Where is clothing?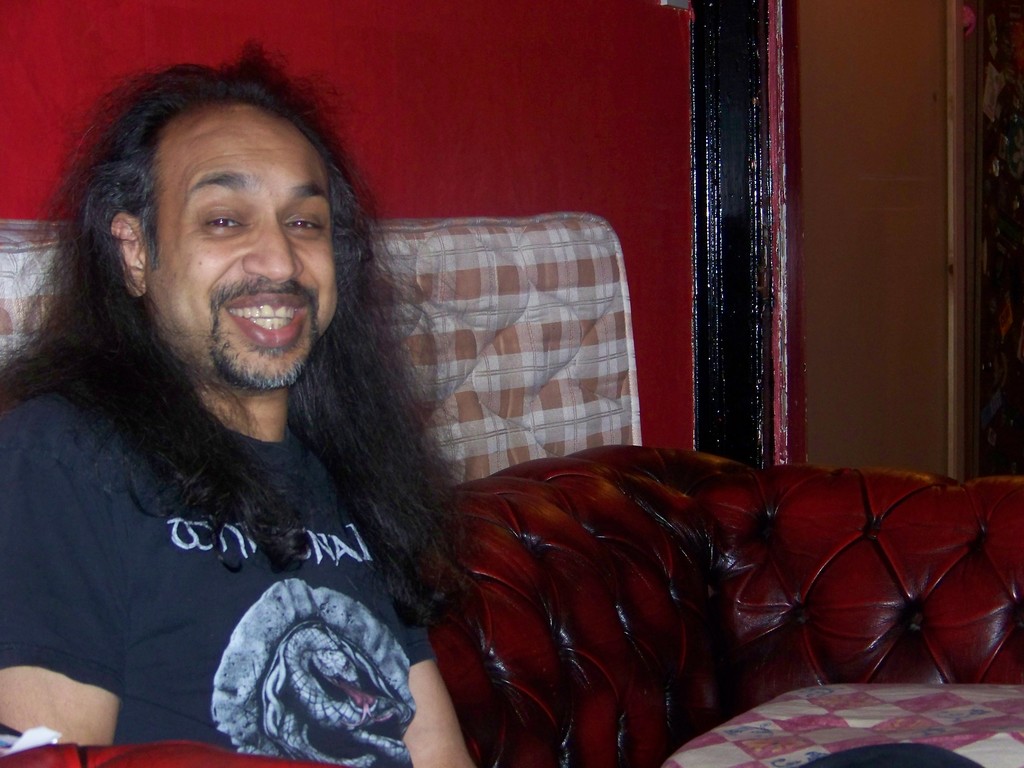
{"left": 26, "top": 358, "right": 481, "bottom": 755}.
